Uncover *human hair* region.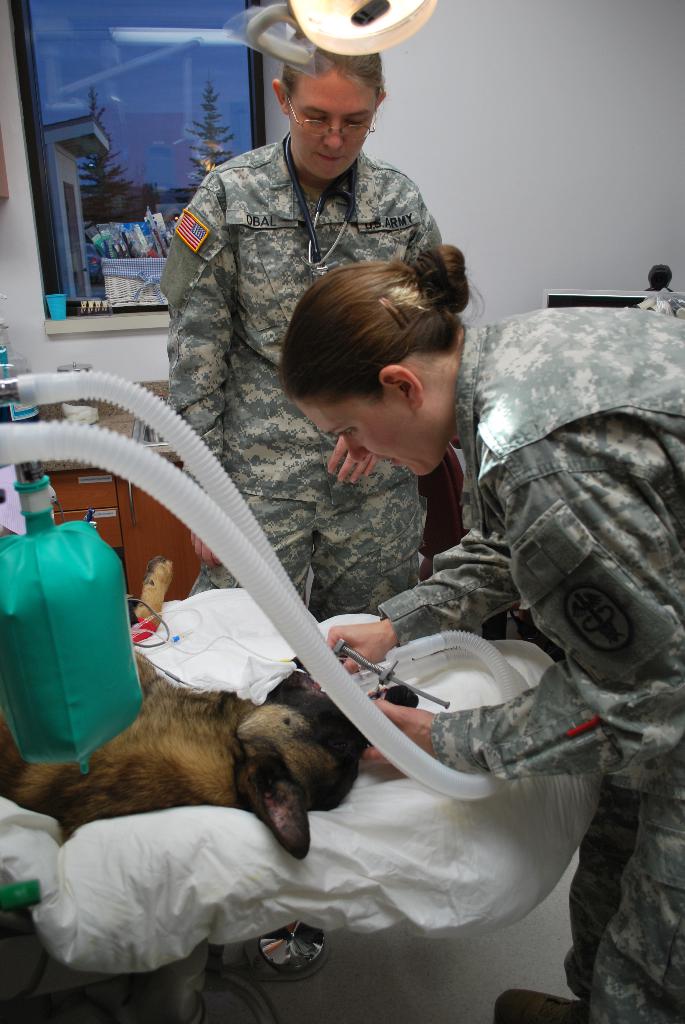
Uncovered: 280 36 385 106.
